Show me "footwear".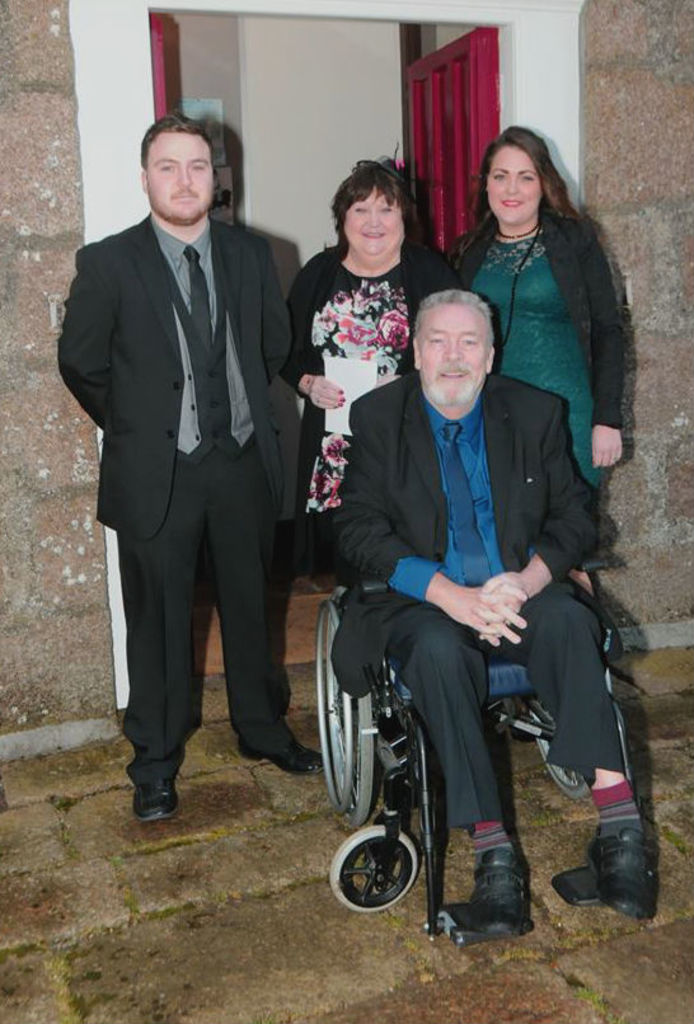
"footwear" is here: 592:811:670:926.
